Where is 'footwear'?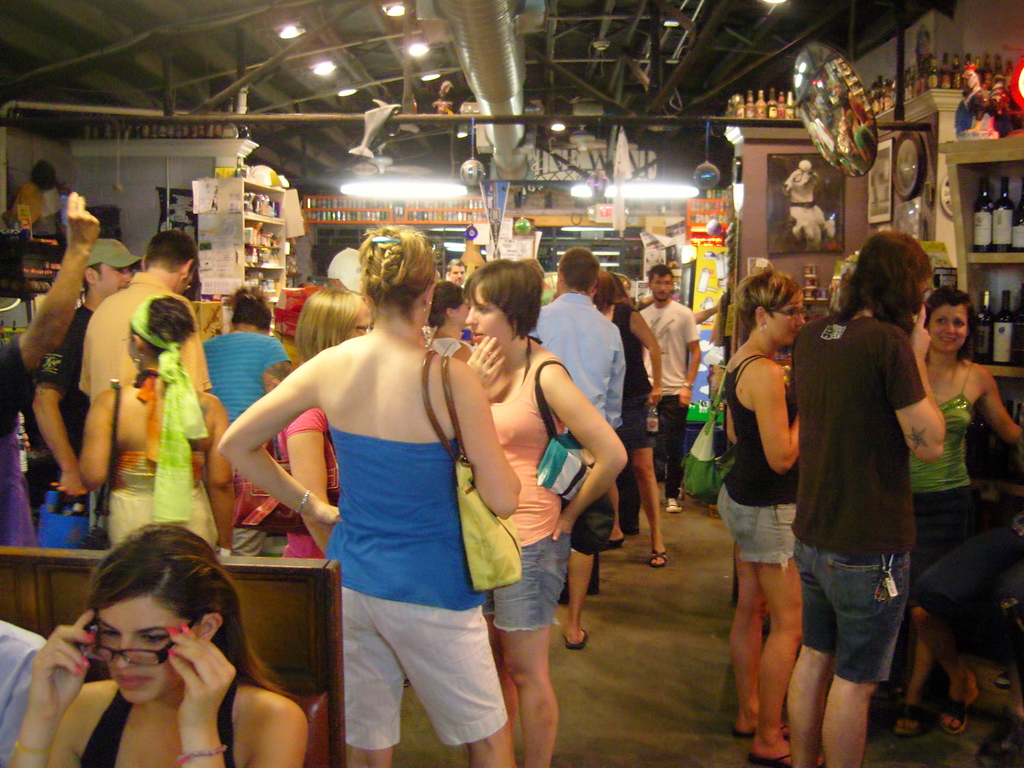
[756, 736, 796, 767].
